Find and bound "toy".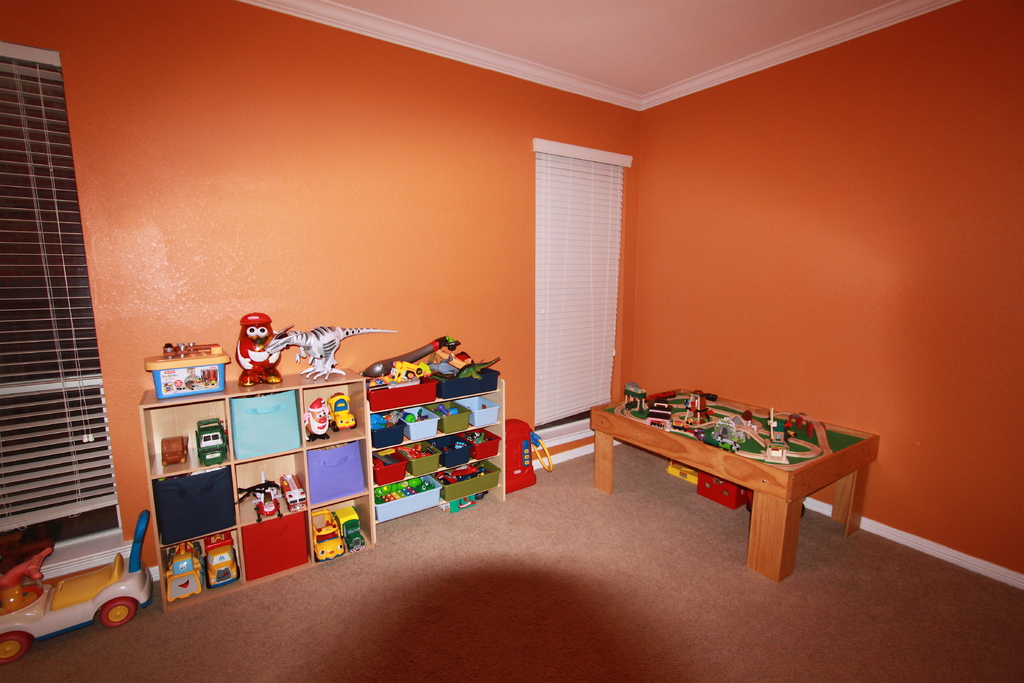
Bound: detection(198, 413, 229, 471).
